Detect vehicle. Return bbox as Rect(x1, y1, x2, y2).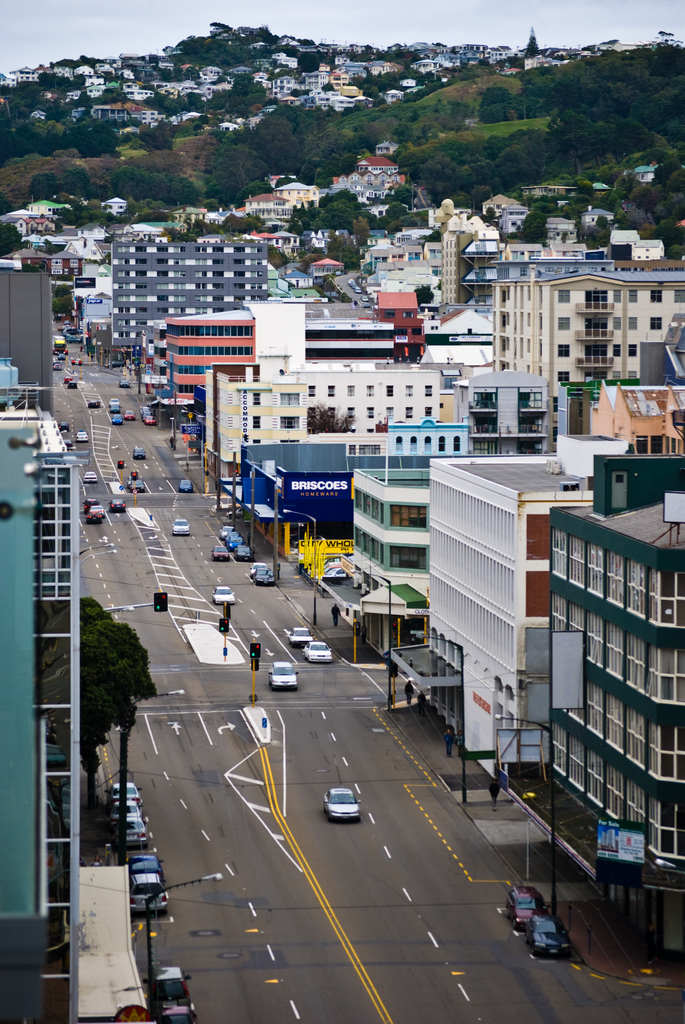
Rect(177, 476, 191, 495).
